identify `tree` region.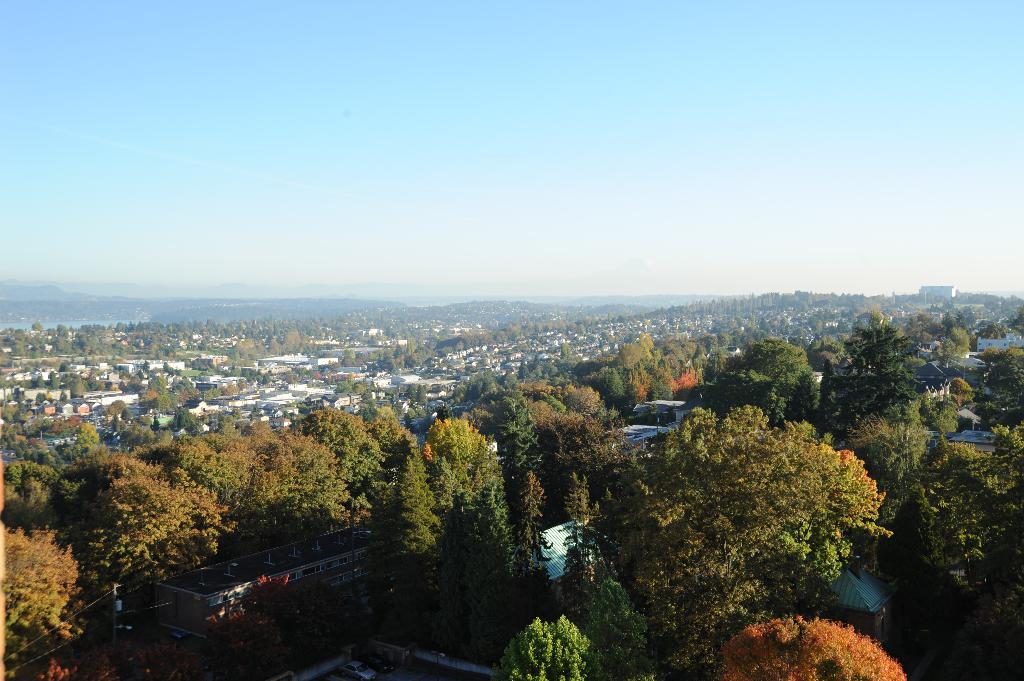
Region: 13, 439, 51, 461.
